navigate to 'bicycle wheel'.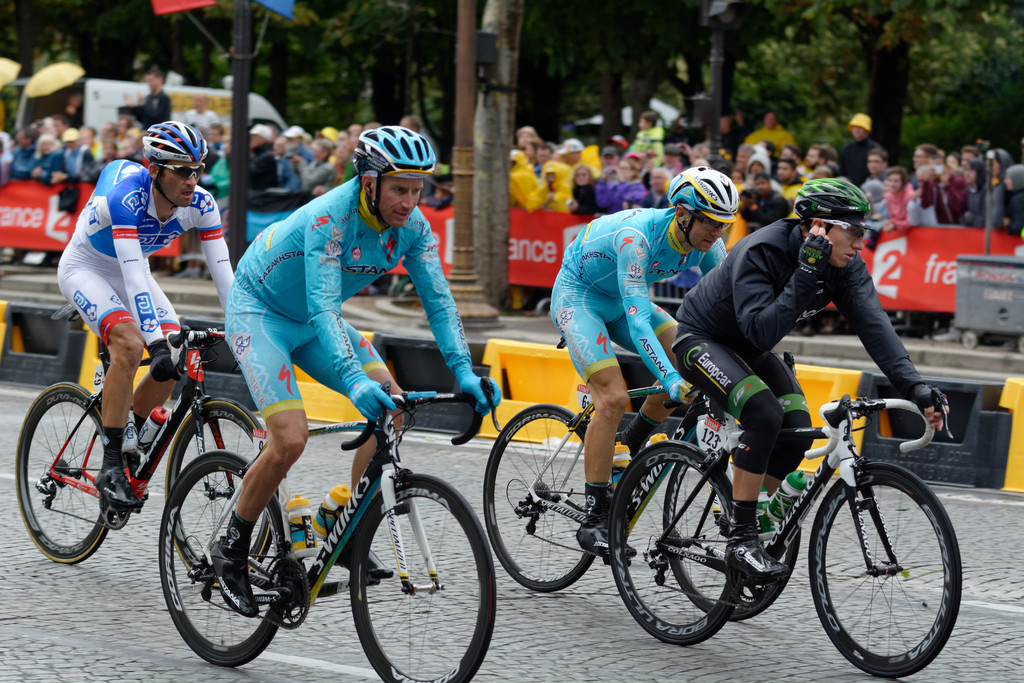
Navigation target: rect(348, 473, 494, 682).
